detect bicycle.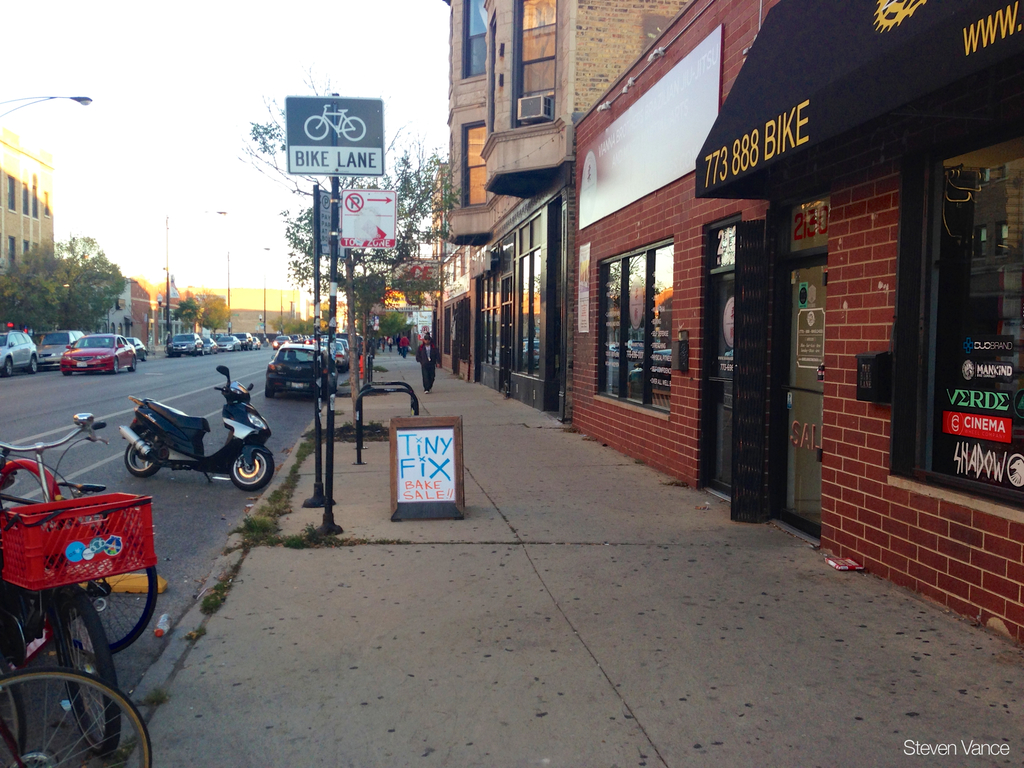
Detected at 0/440/157/659.
